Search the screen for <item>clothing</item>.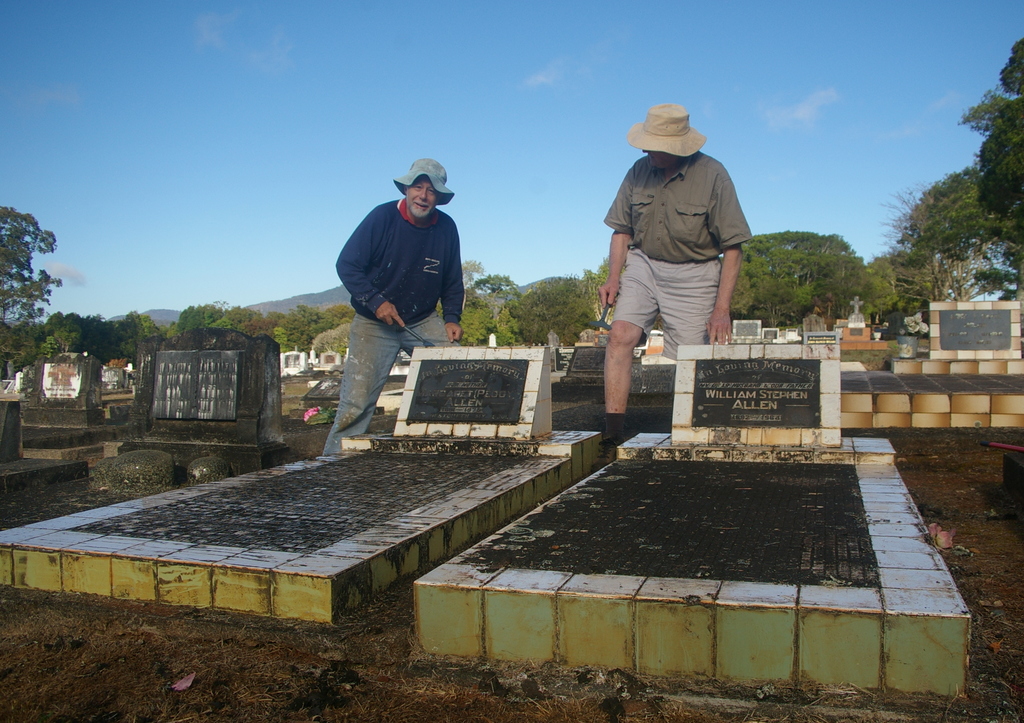
Found at 596 101 756 363.
